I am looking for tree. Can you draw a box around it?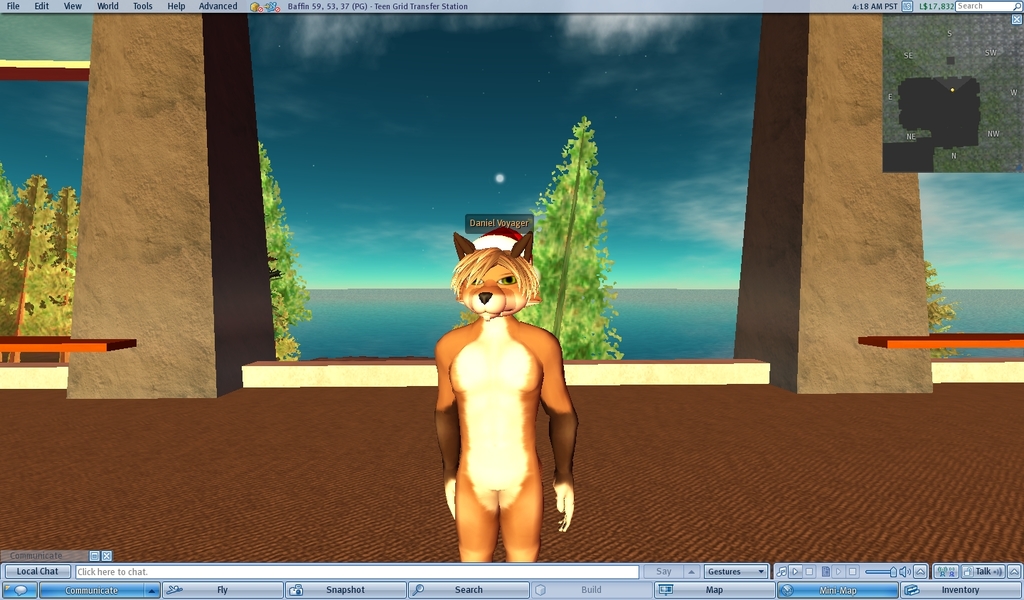
Sure, the bounding box is (44, 191, 83, 341).
